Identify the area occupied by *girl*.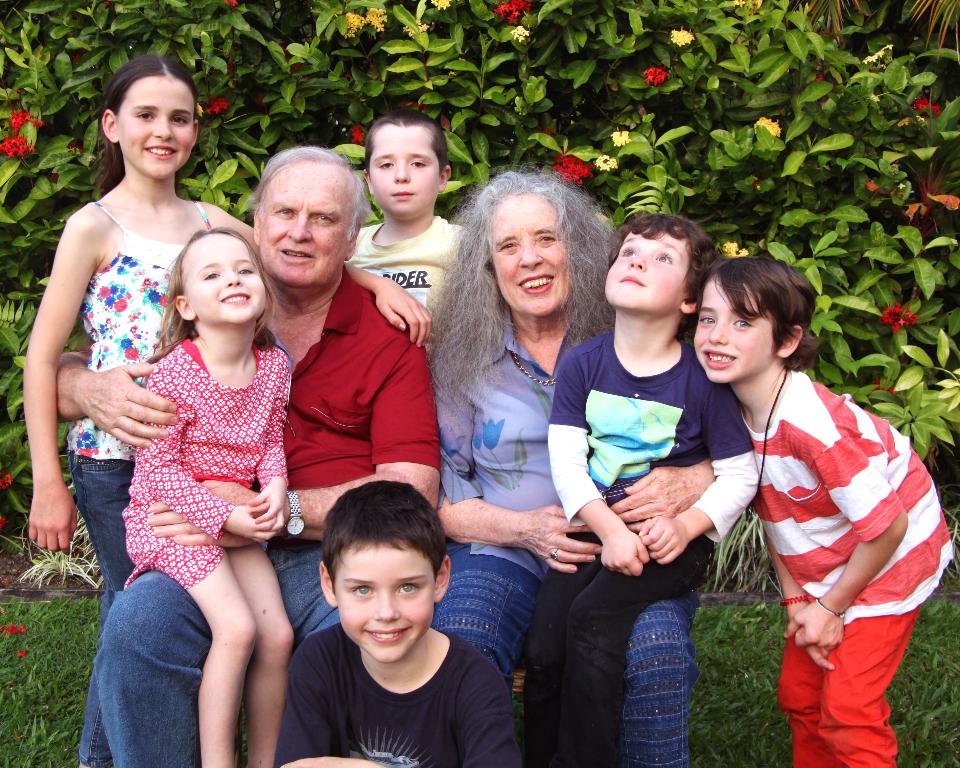
Area: {"x1": 122, "y1": 229, "x2": 293, "y2": 767}.
